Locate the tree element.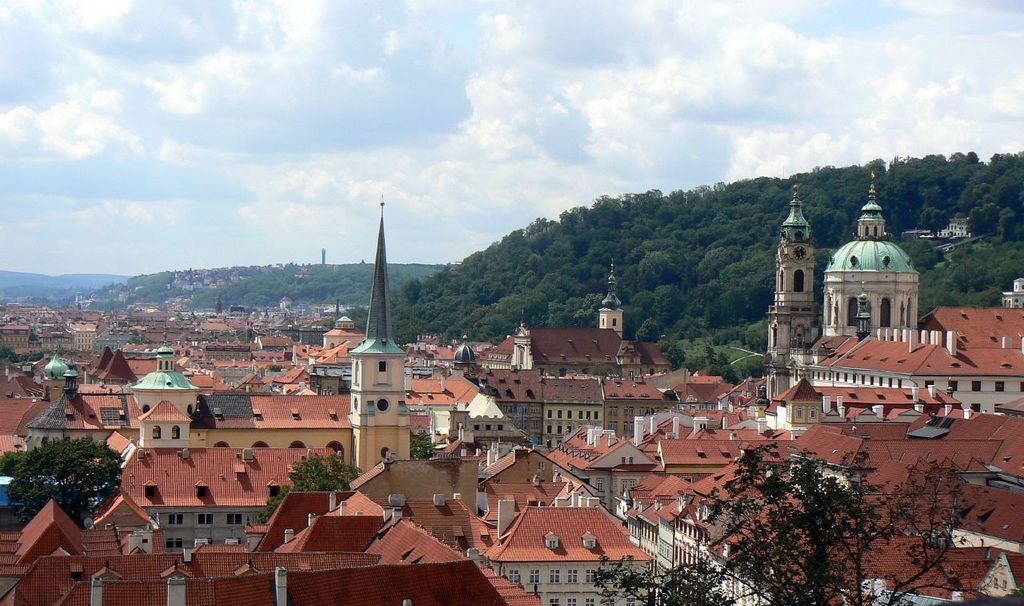
Element bbox: 815,450,1010,605.
